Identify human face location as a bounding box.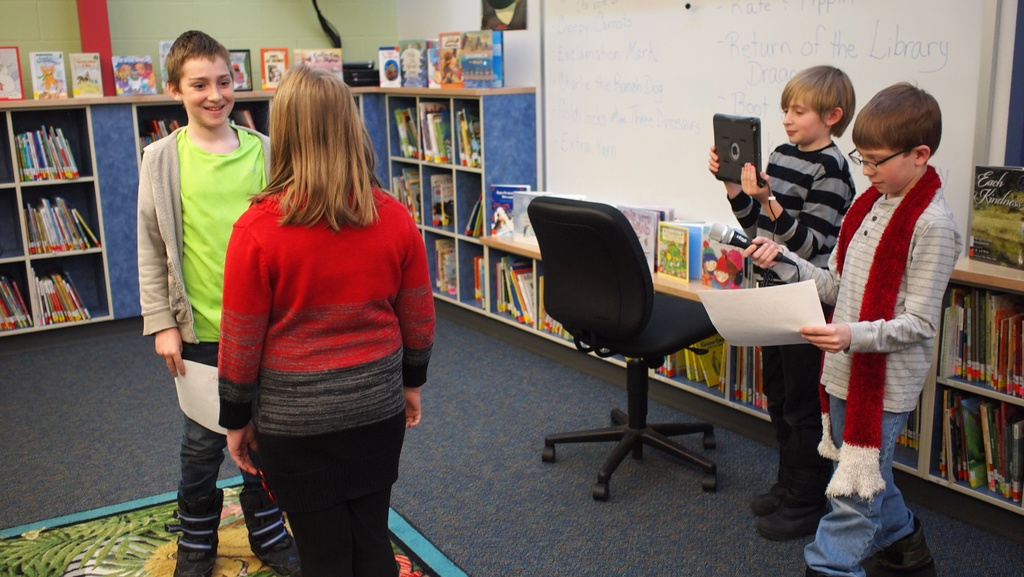
{"left": 180, "top": 56, "right": 235, "bottom": 125}.
